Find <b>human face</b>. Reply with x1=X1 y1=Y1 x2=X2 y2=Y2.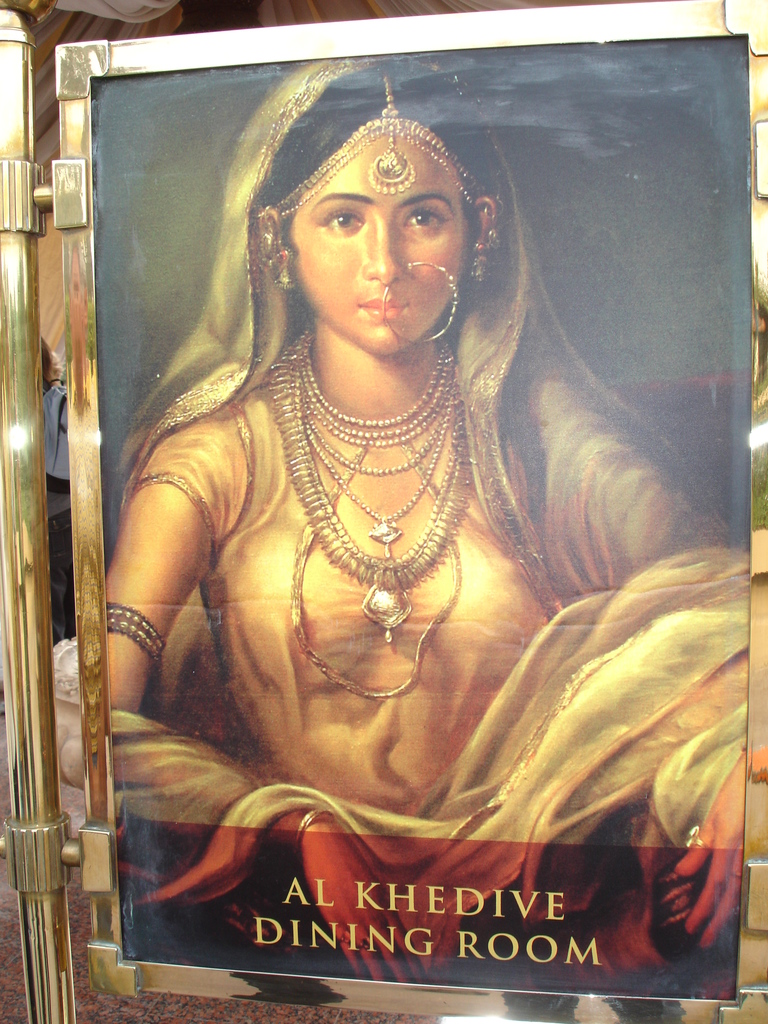
x1=296 y1=132 x2=472 y2=363.
